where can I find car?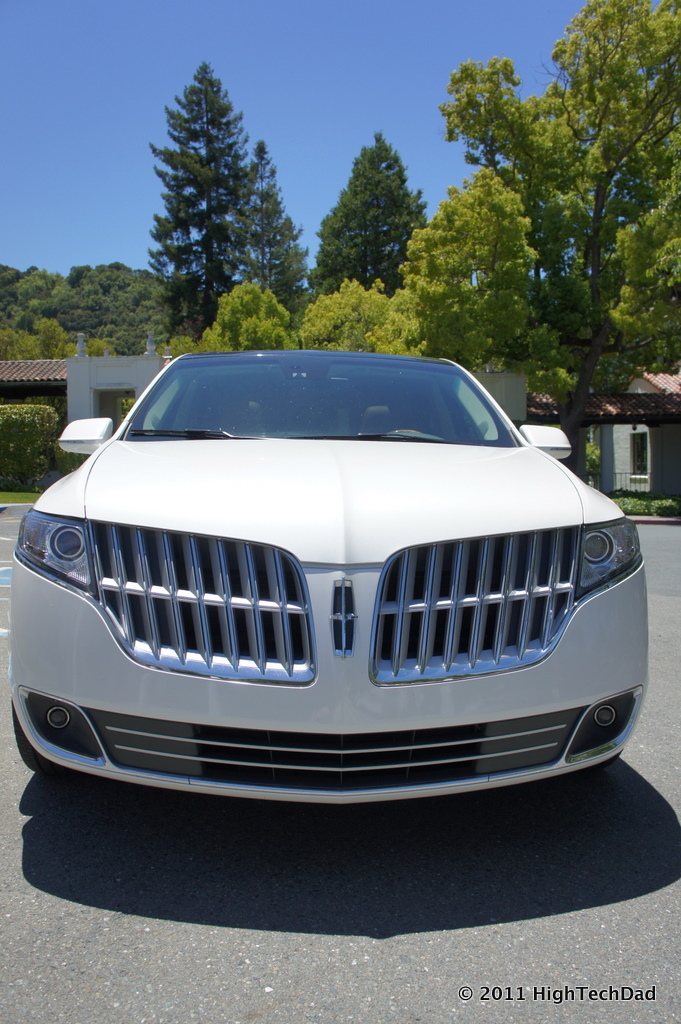
You can find it at (left=6, top=341, right=655, bottom=822).
